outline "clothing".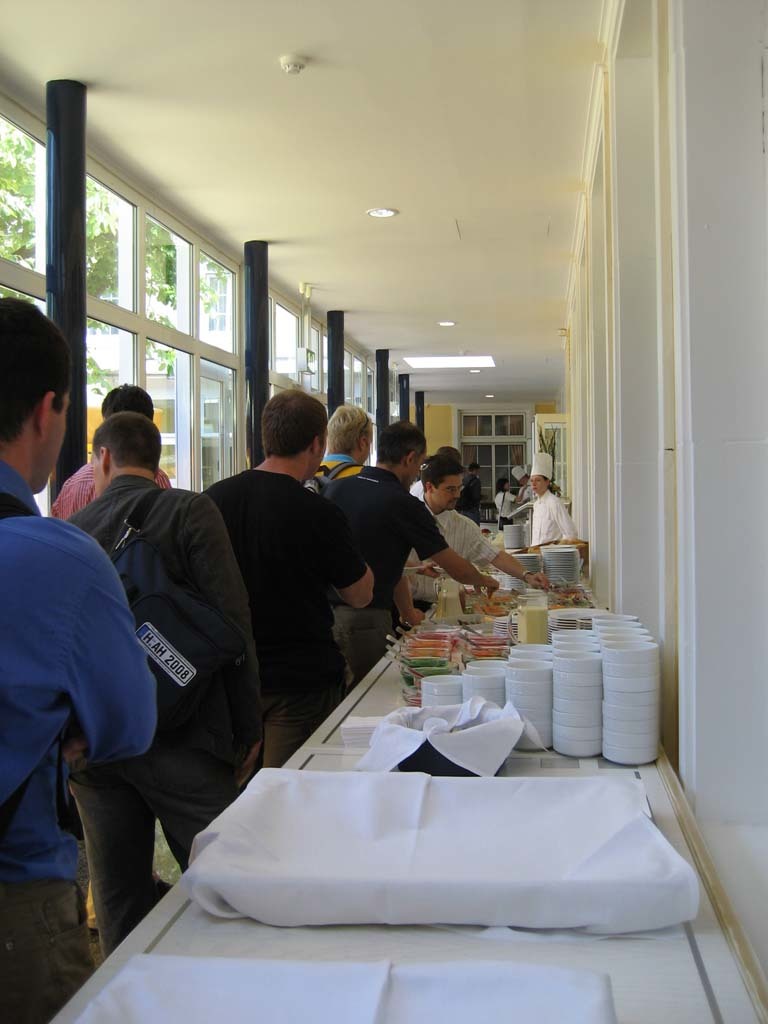
Outline: select_region(408, 474, 422, 502).
